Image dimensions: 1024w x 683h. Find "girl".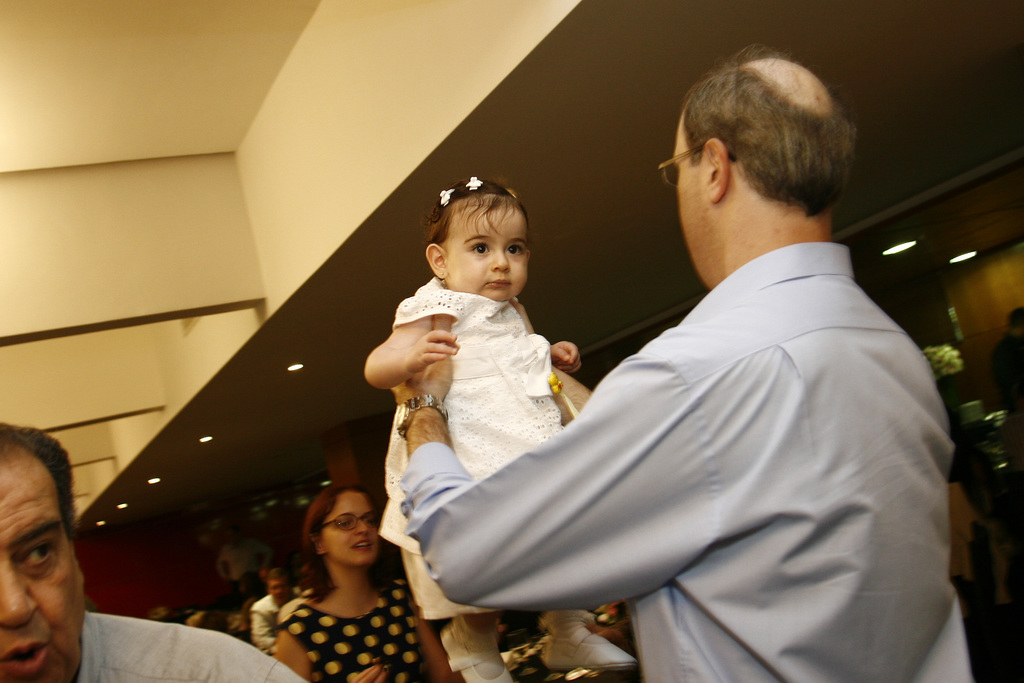
(364, 174, 637, 682).
